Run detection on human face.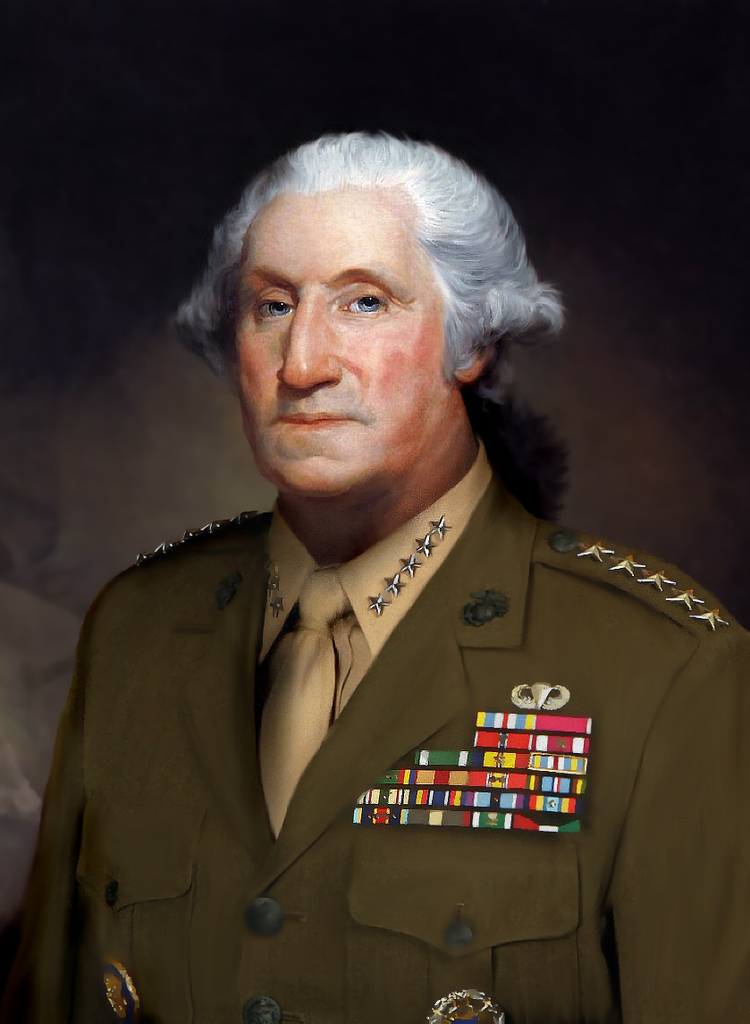
Result: x1=233 y1=194 x2=456 y2=496.
